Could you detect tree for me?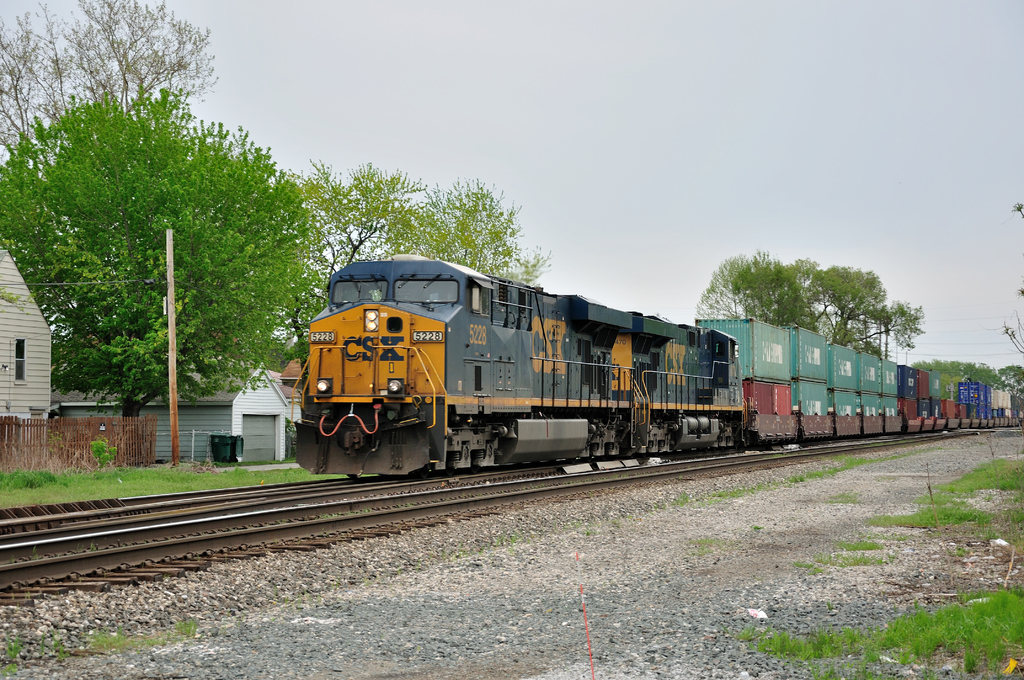
Detection result: [287, 150, 426, 303].
